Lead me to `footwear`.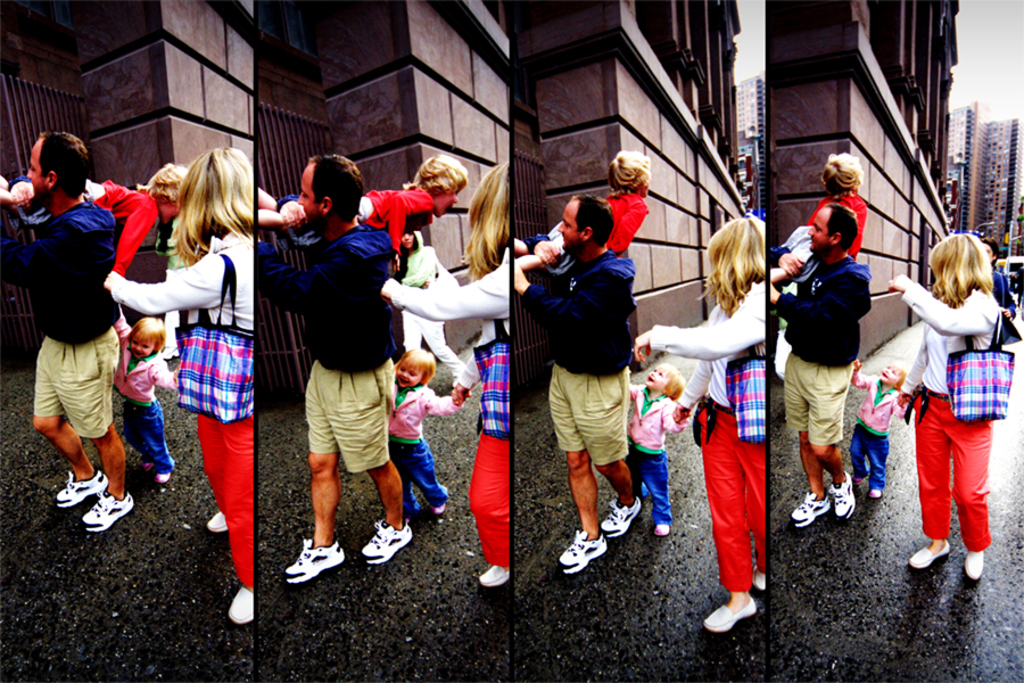
Lead to [x1=205, y1=513, x2=228, y2=533].
